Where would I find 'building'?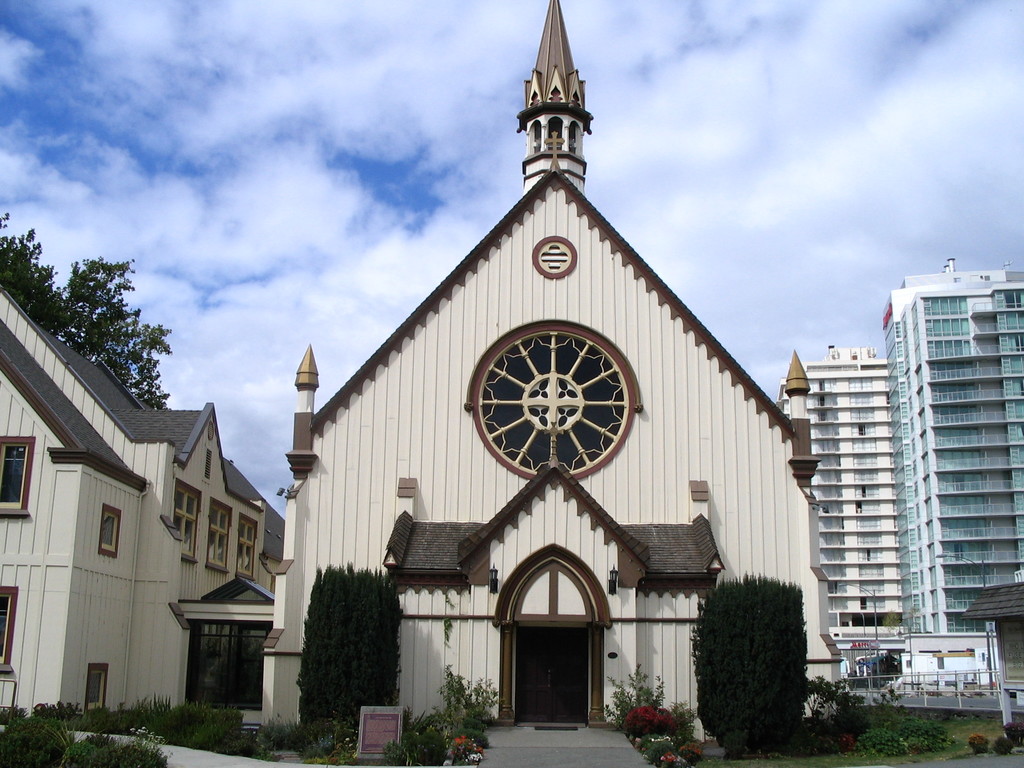
At (881,255,1023,630).
